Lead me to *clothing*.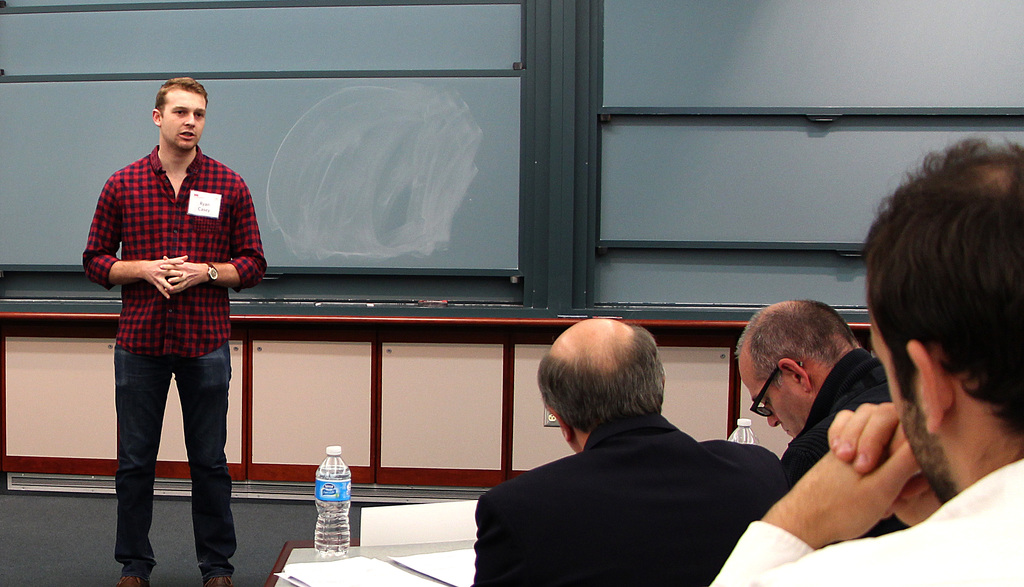
Lead to <bbox>78, 145, 252, 572</bbox>.
